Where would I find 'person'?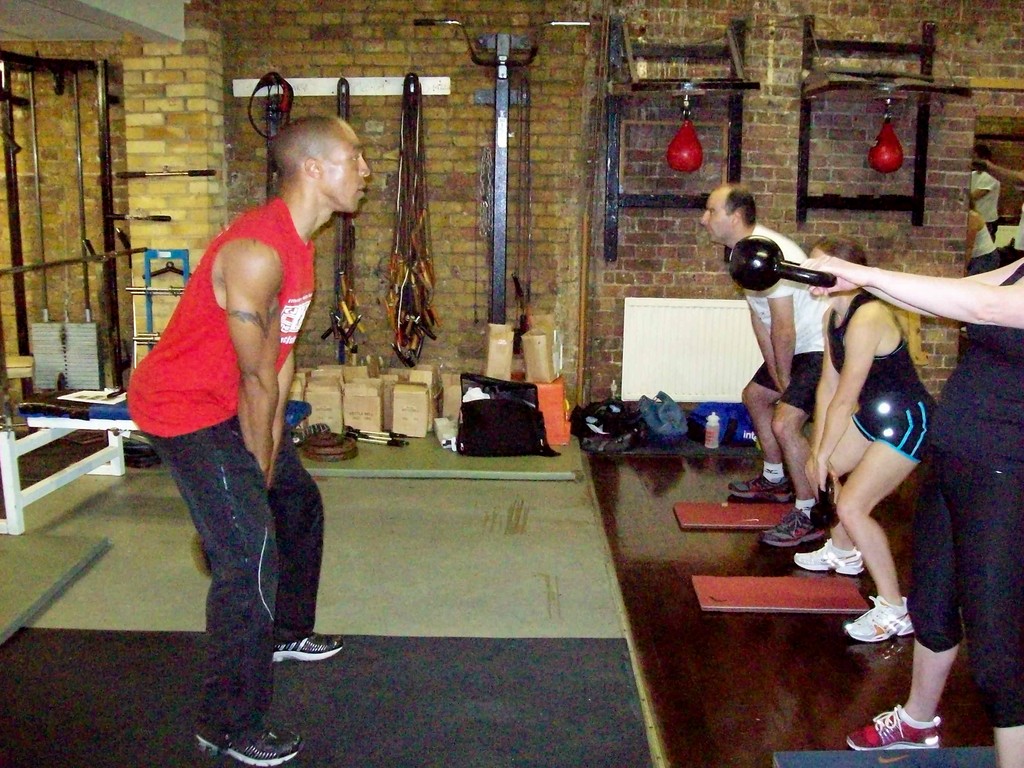
At 795,254,1023,767.
